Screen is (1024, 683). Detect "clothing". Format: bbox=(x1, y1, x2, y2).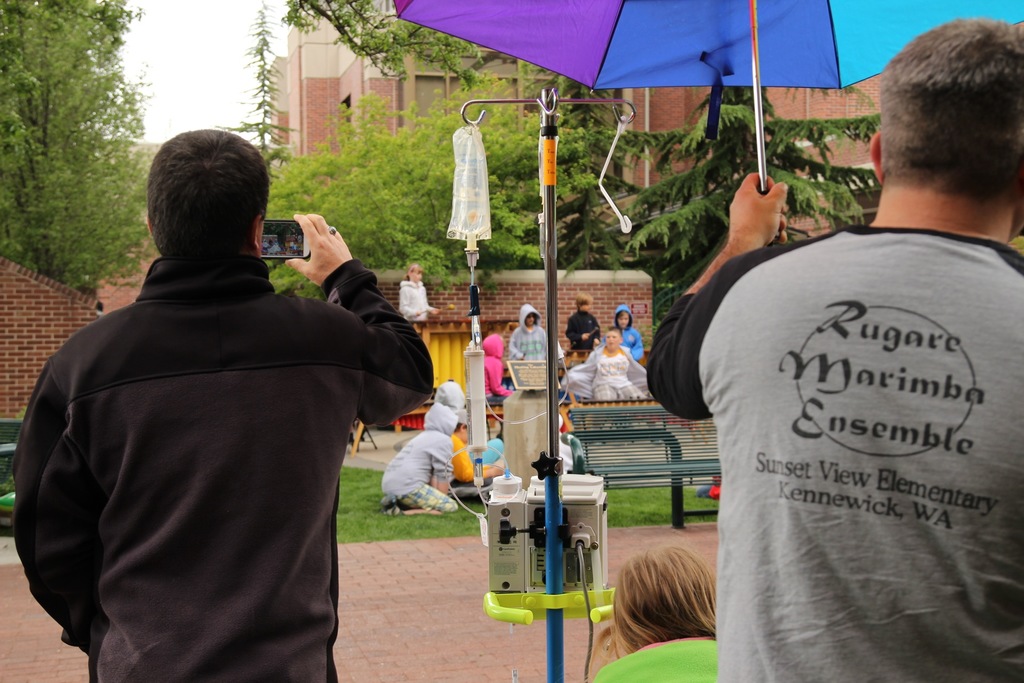
bbox=(399, 279, 434, 318).
